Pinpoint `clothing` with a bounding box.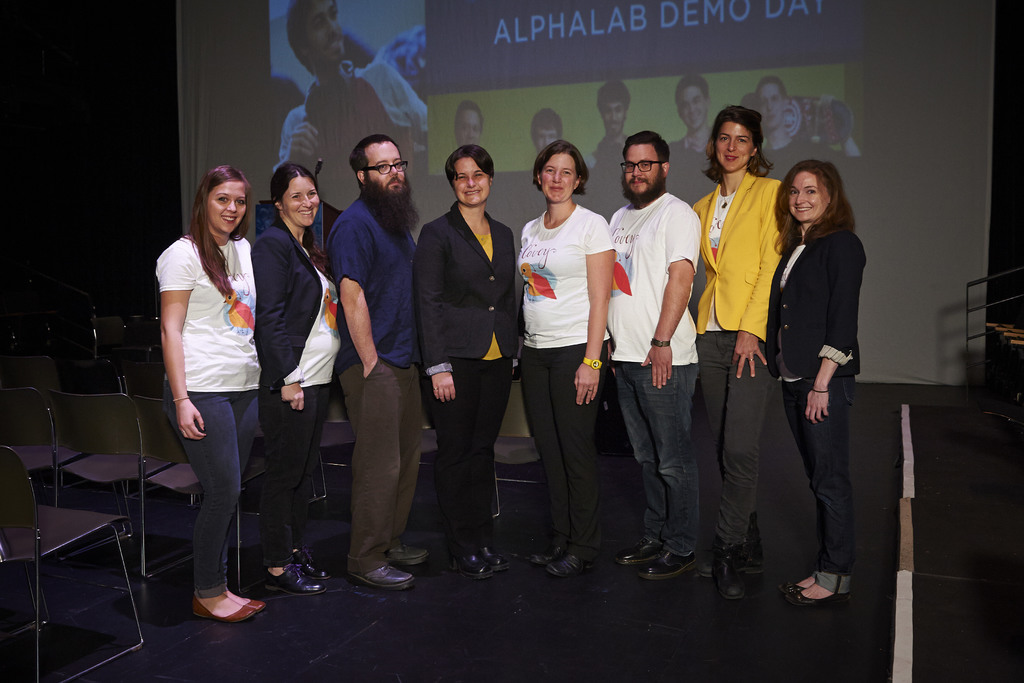
region(273, 57, 427, 174).
